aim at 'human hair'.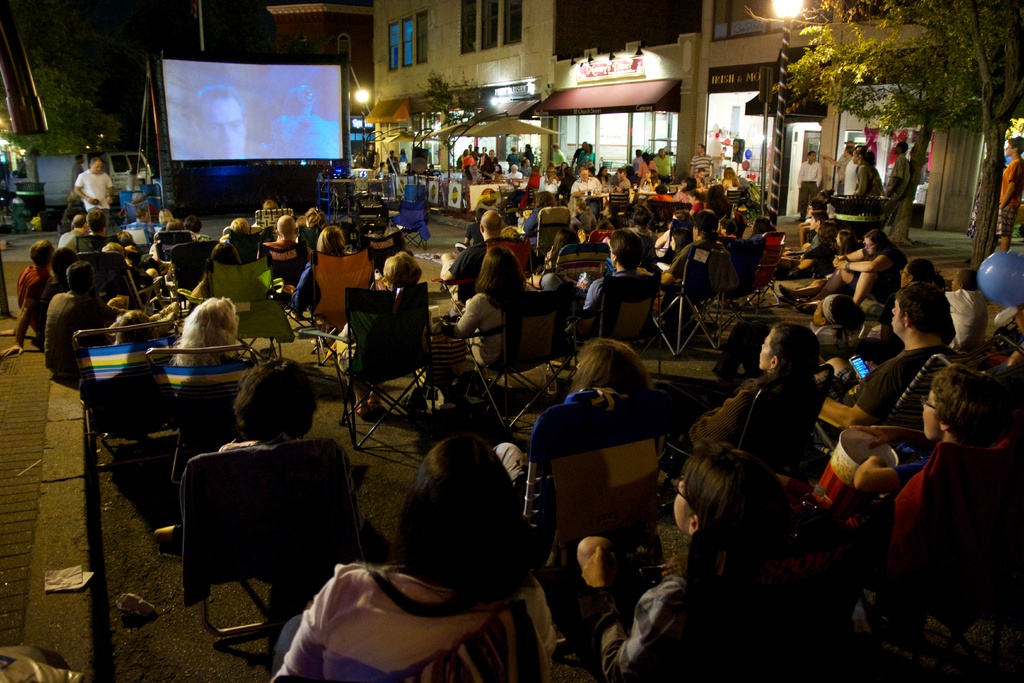
Aimed at x1=29 y1=240 x2=54 y2=268.
